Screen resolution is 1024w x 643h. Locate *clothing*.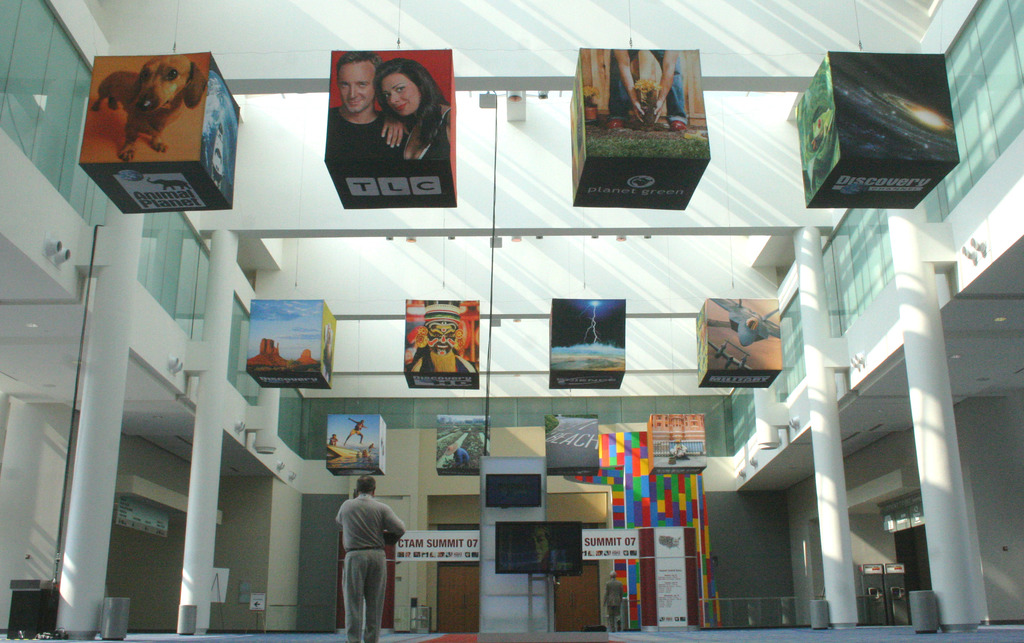
locate(337, 494, 408, 642).
